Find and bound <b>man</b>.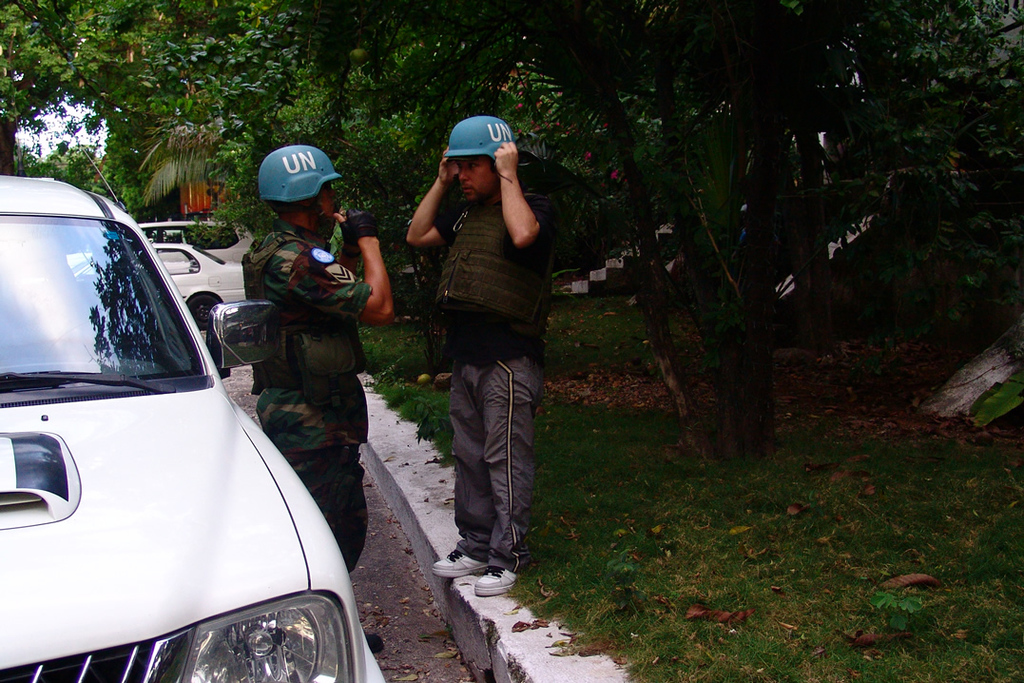
Bound: select_region(252, 145, 391, 658).
